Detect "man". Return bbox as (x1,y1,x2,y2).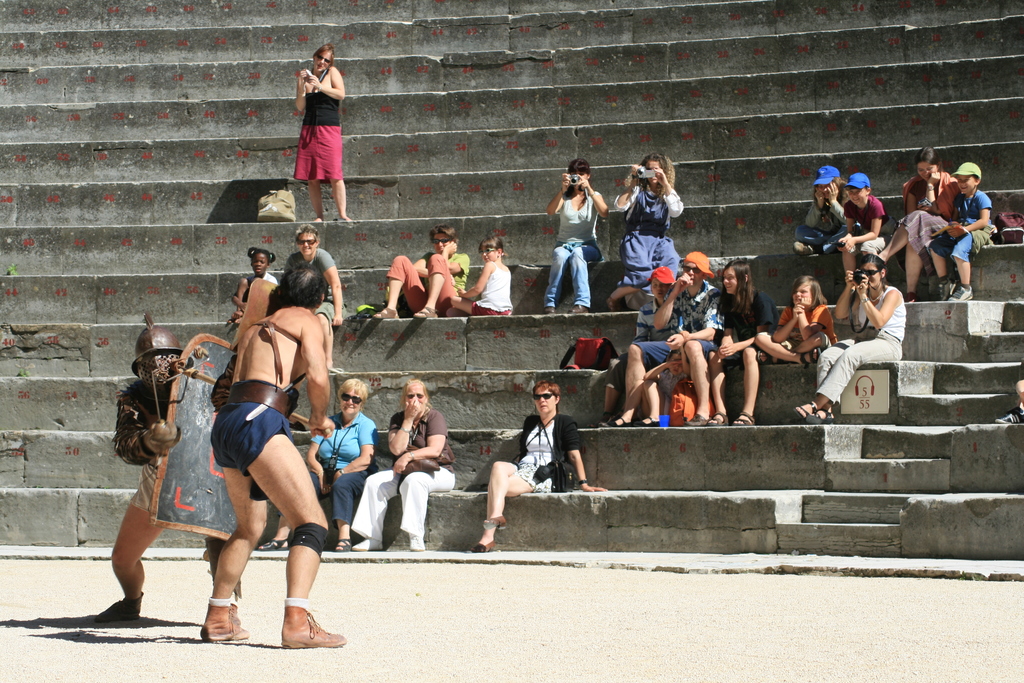
(597,252,722,431).
